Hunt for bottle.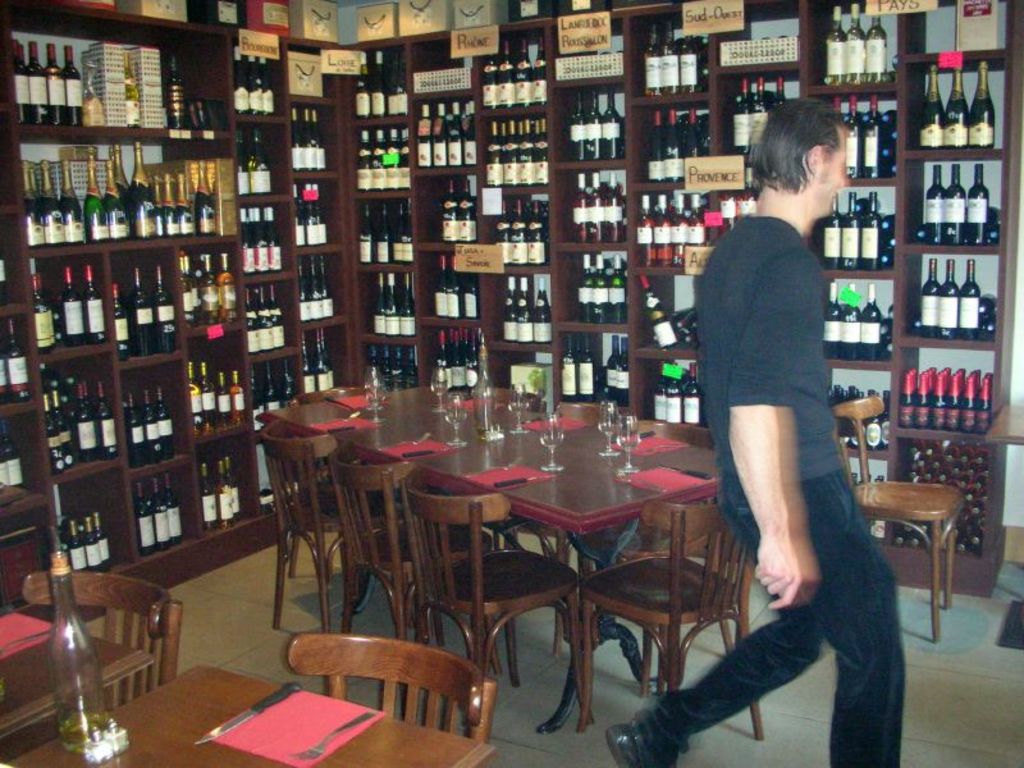
Hunted down at x1=649, y1=384, x2=675, y2=422.
